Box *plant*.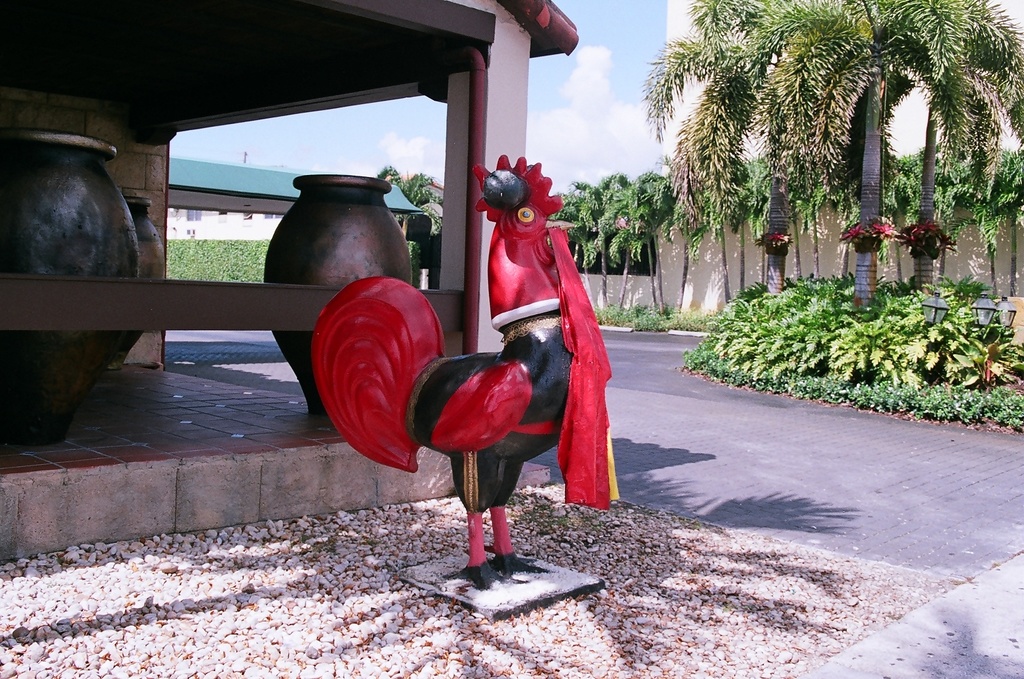
bbox=[904, 222, 963, 255].
